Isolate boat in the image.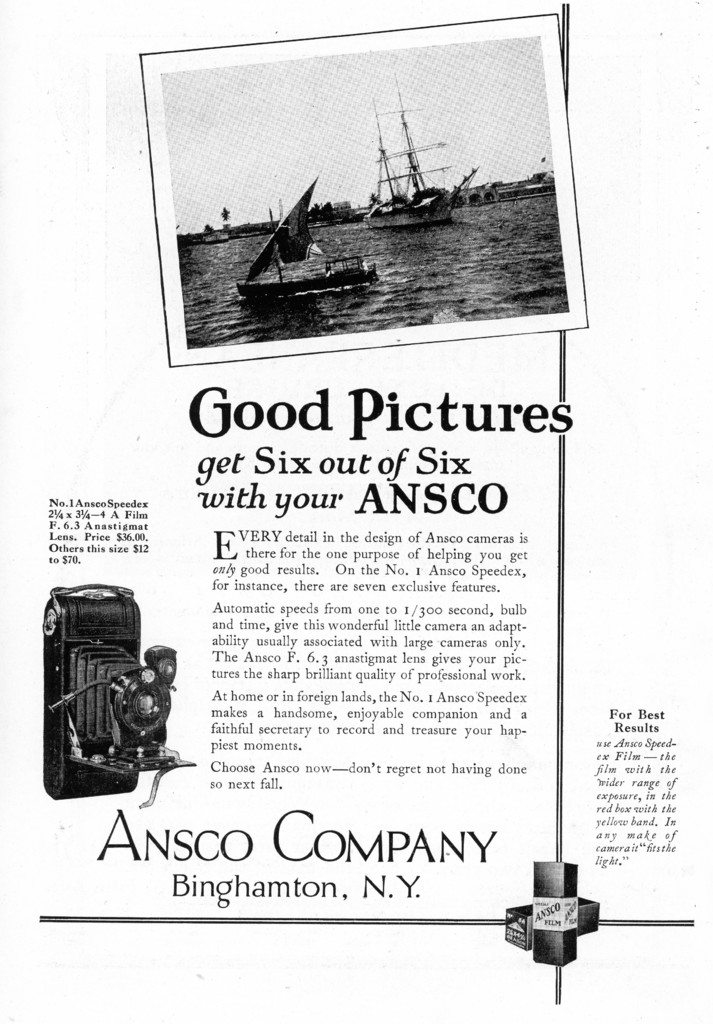
Isolated region: select_region(222, 168, 384, 318).
